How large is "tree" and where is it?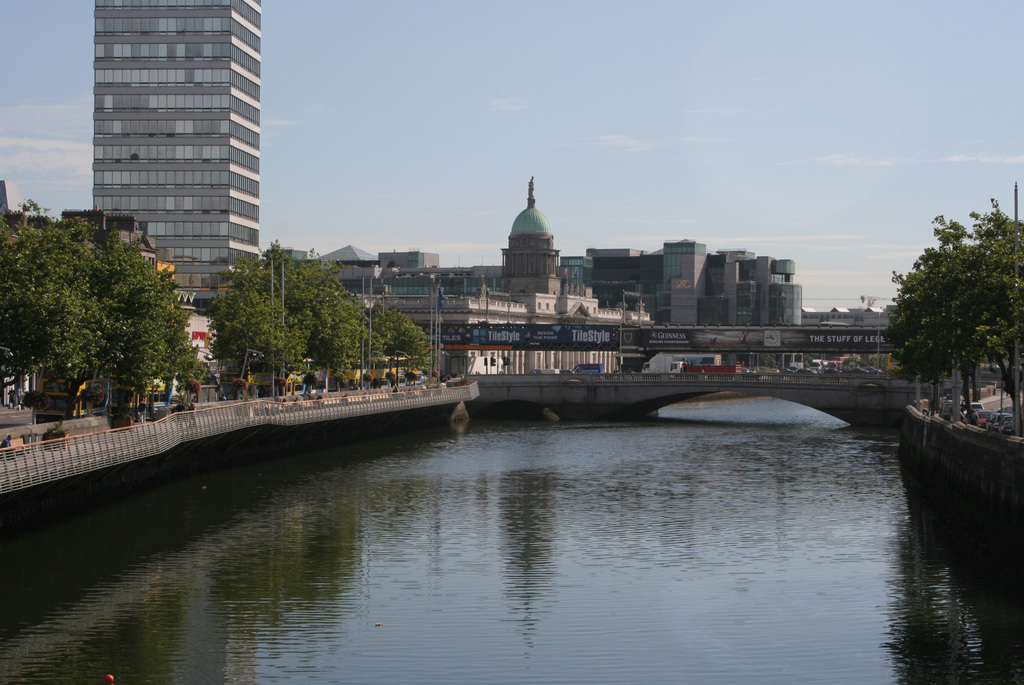
Bounding box: <region>261, 239, 366, 392</region>.
